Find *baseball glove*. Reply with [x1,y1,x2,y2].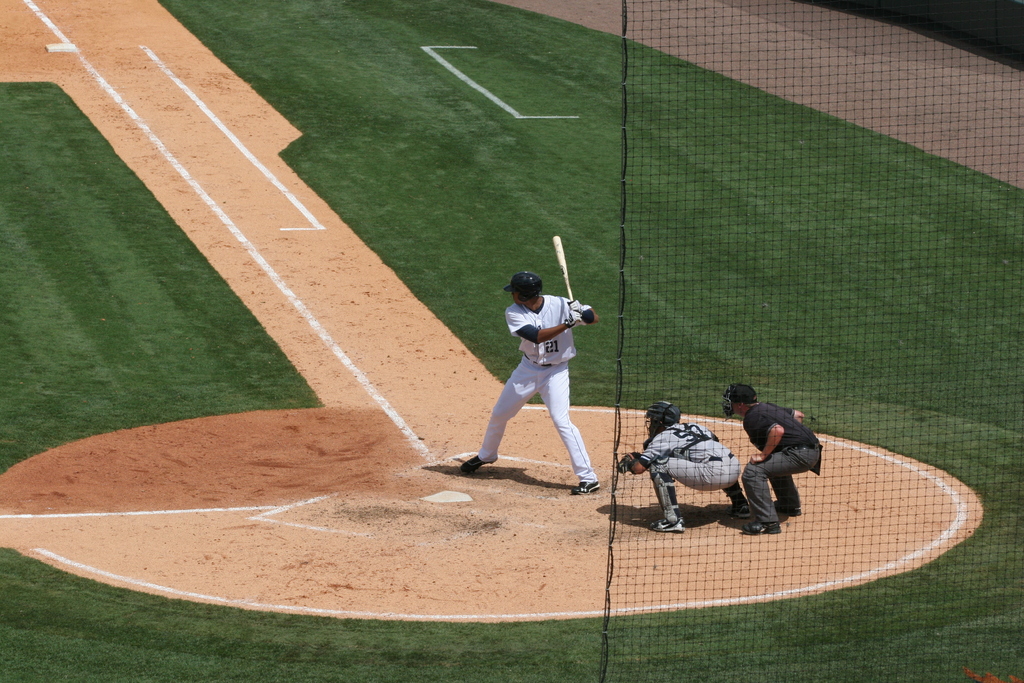
[567,303,584,329].
